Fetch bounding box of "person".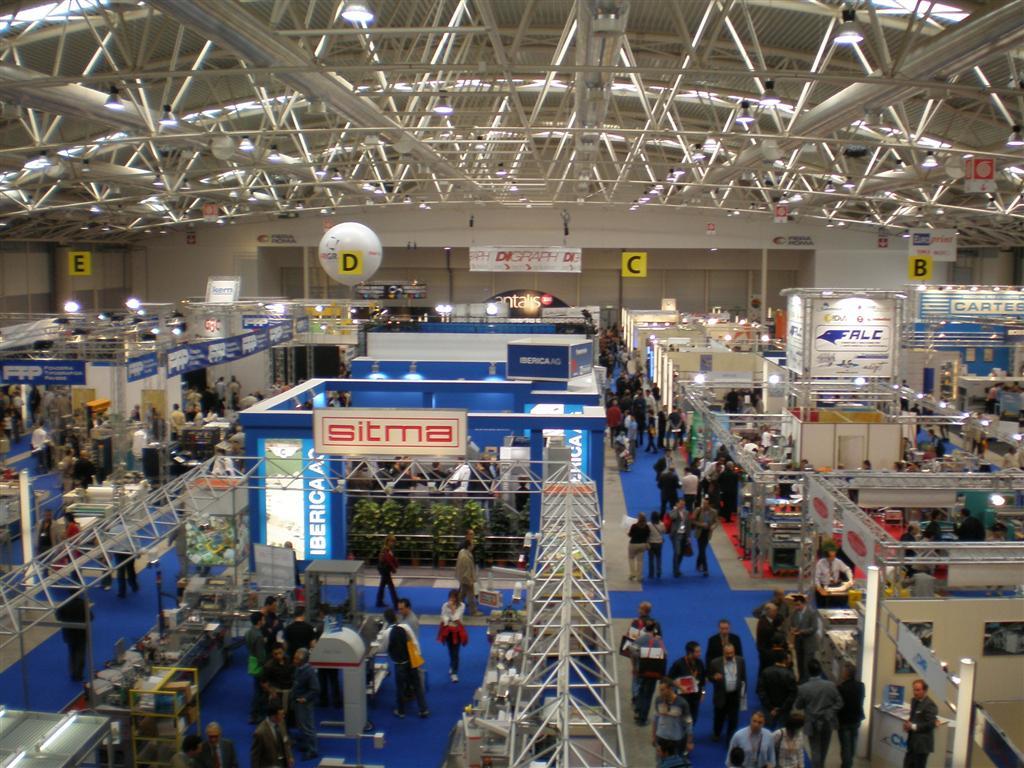
Bbox: <bbox>394, 596, 420, 634</bbox>.
